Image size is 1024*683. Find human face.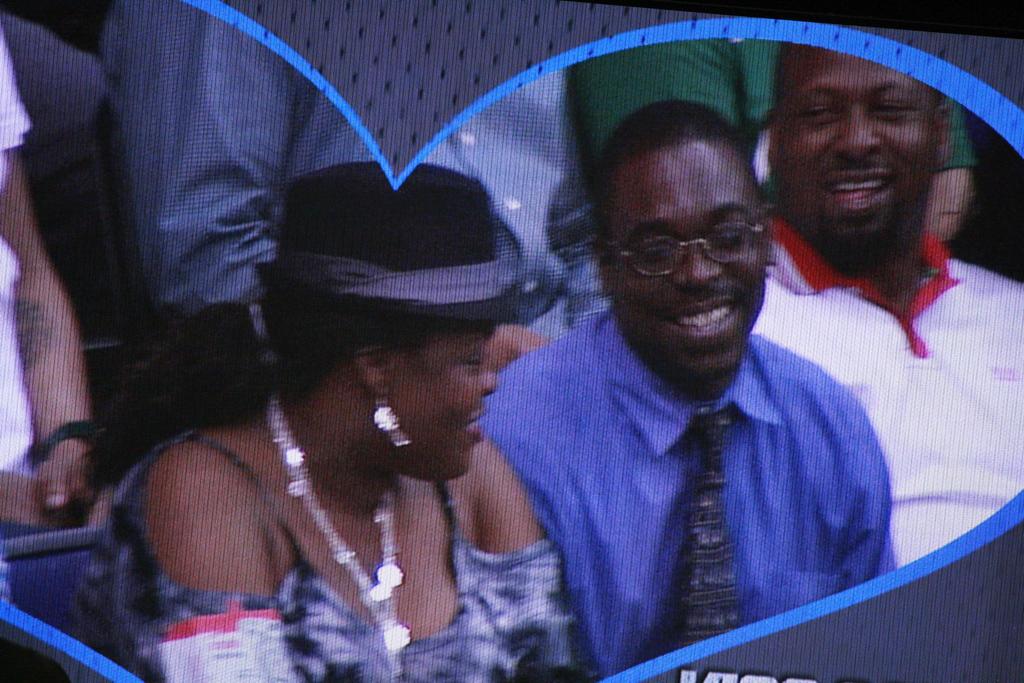
[left=609, top=154, right=763, bottom=385].
